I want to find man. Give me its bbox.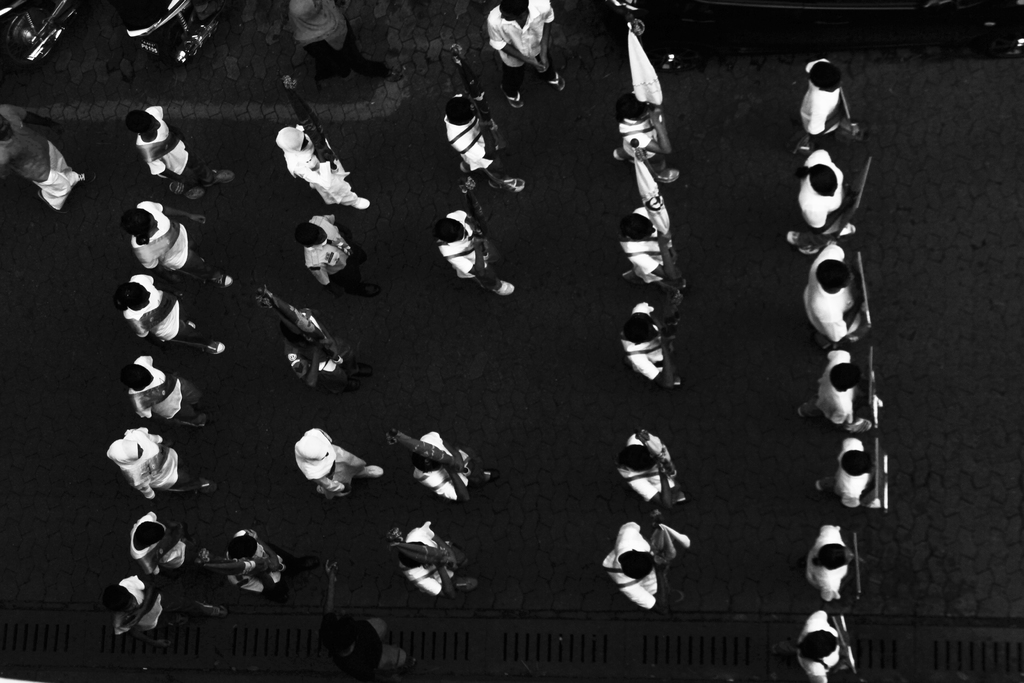
[left=118, top=91, right=239, bottom=202].
